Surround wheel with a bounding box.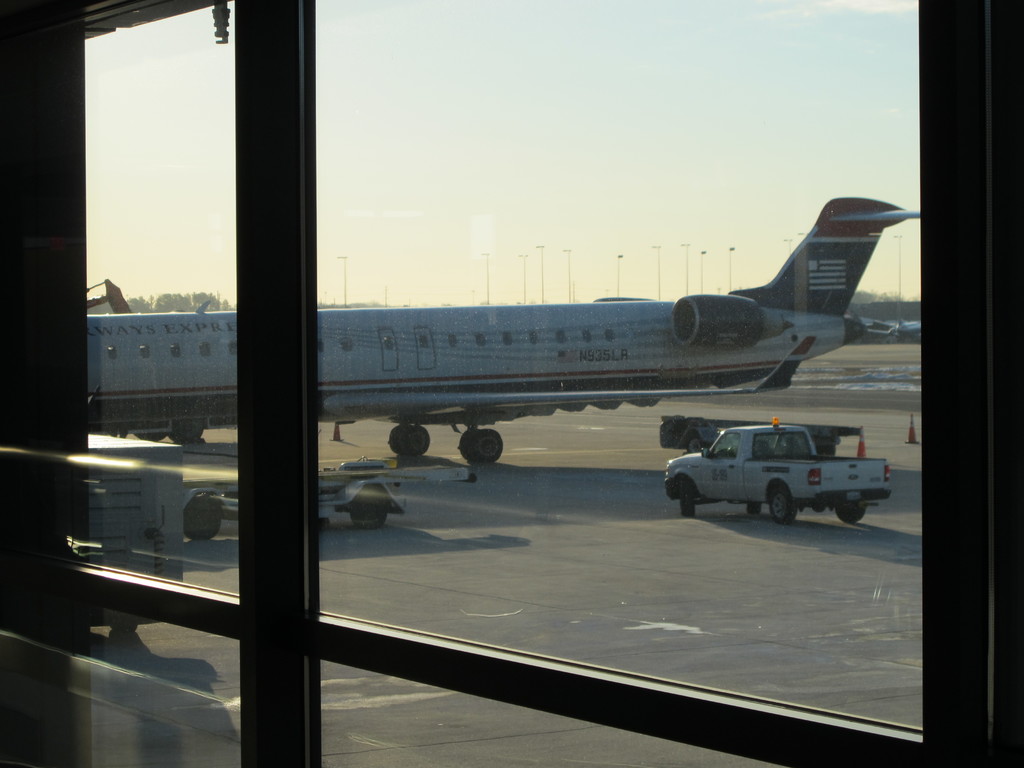
locate(184, 492, 227, 540).
